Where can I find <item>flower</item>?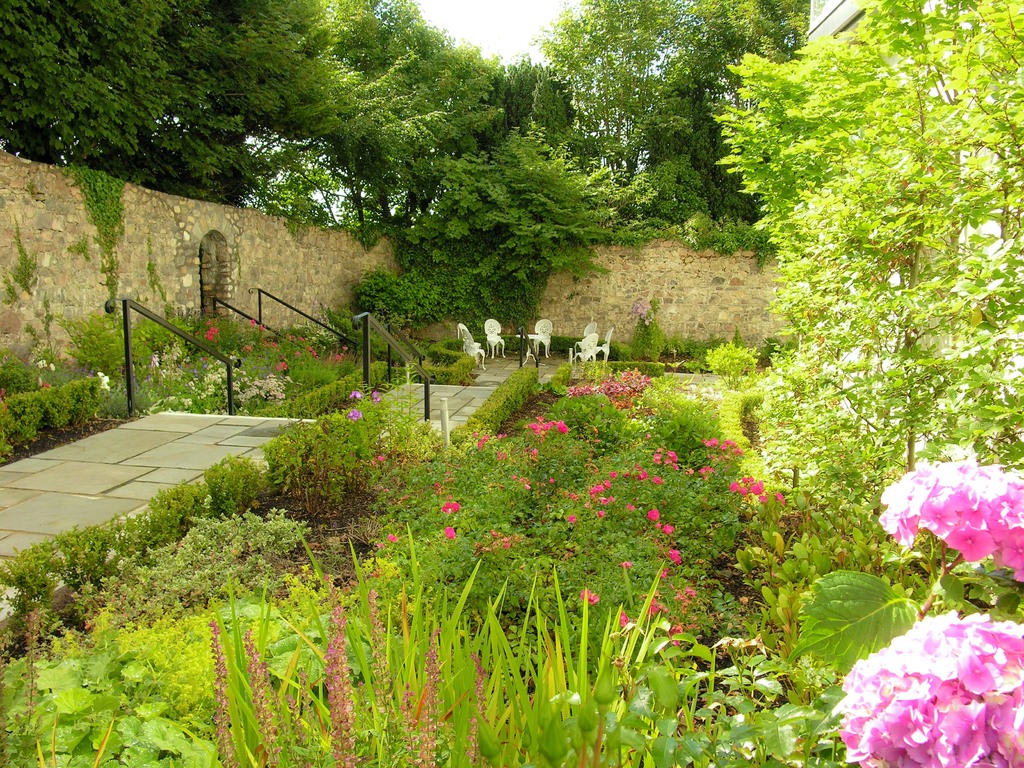
You can find it at bbox=(351, 389, 367, 401).
